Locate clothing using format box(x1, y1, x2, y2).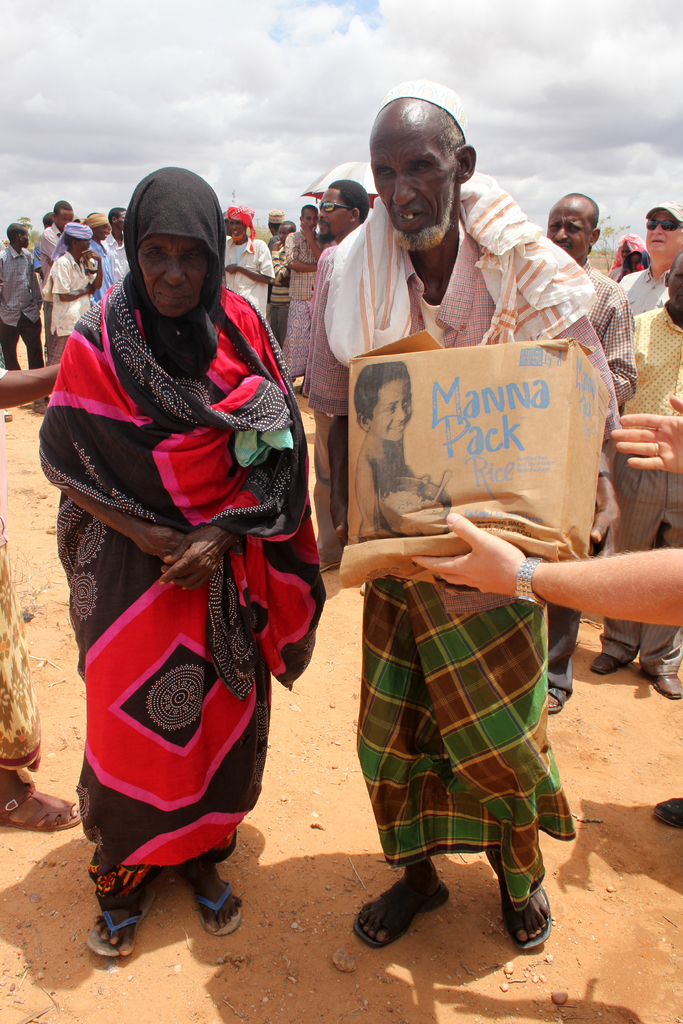
box(34, 164, 333, 916).
